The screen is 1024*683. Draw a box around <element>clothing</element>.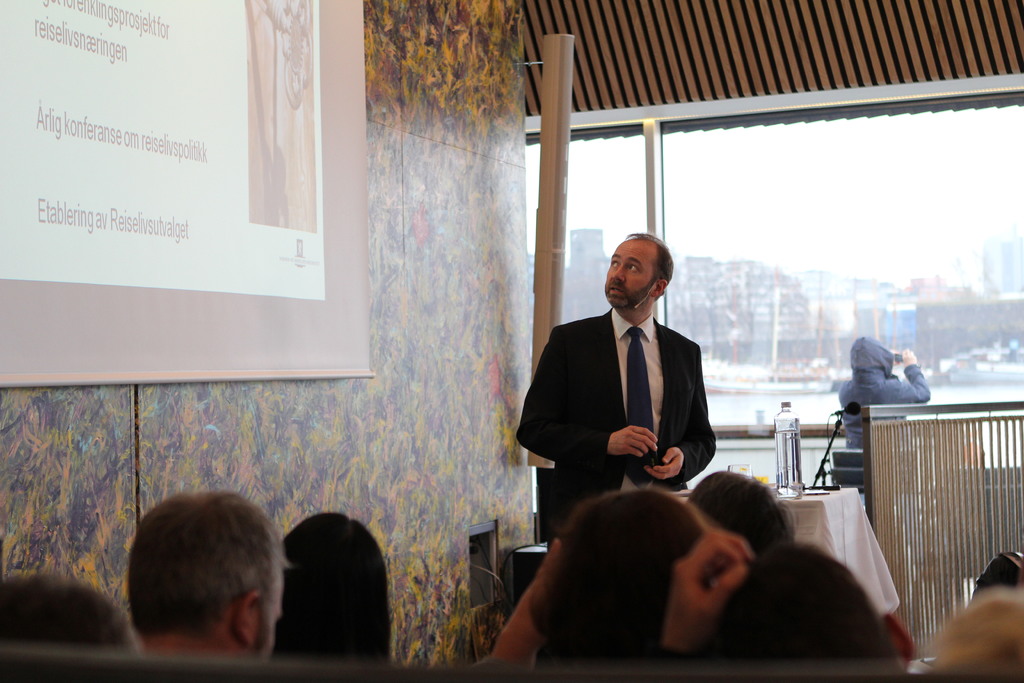
(left=836, top=336, right=929, bottom=562).
